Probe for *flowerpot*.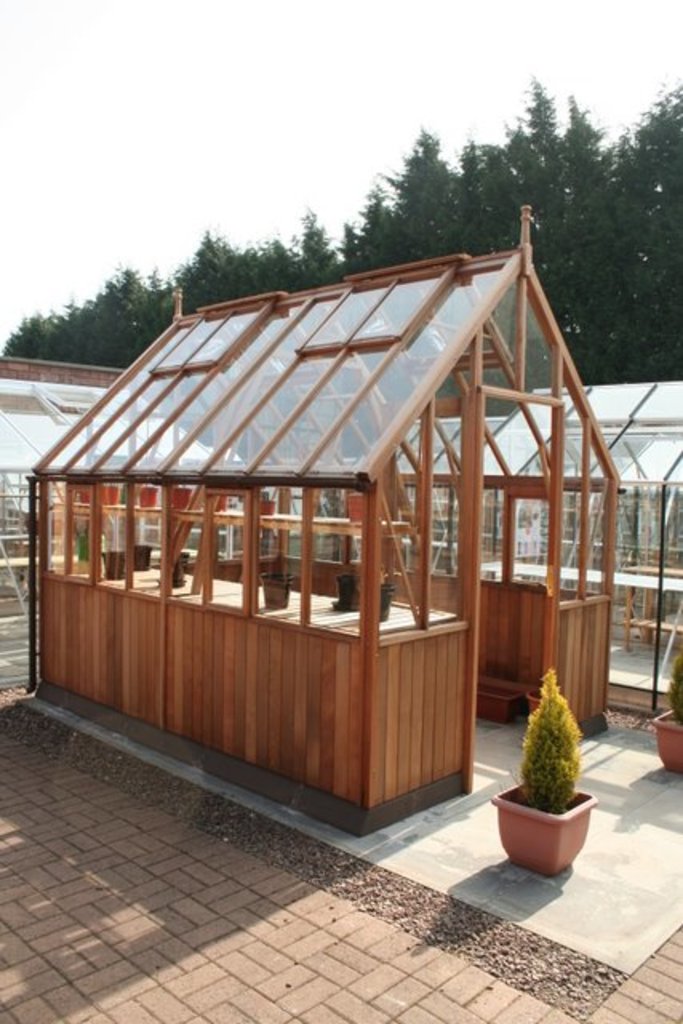
Probe result: [334,570,363,610].
